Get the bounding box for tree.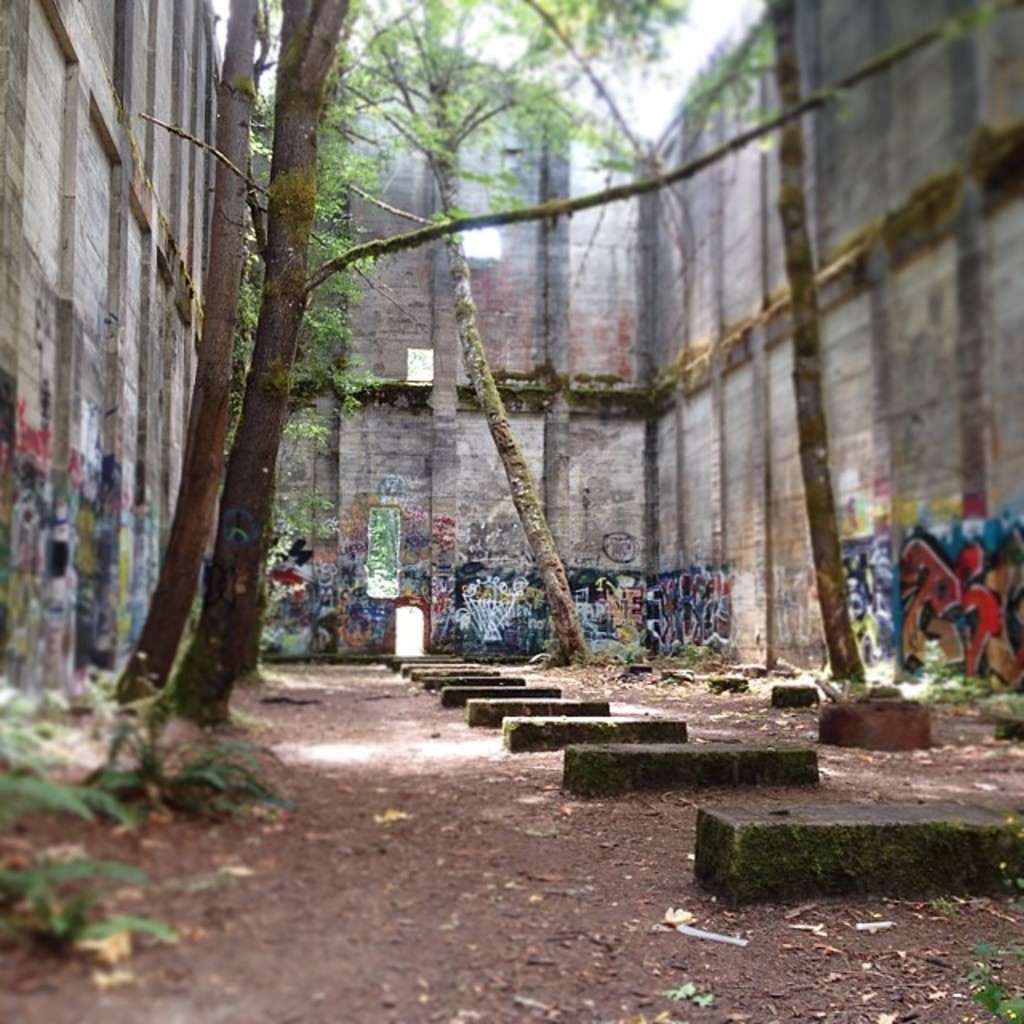
select_region(318, 0, 629, 685).
